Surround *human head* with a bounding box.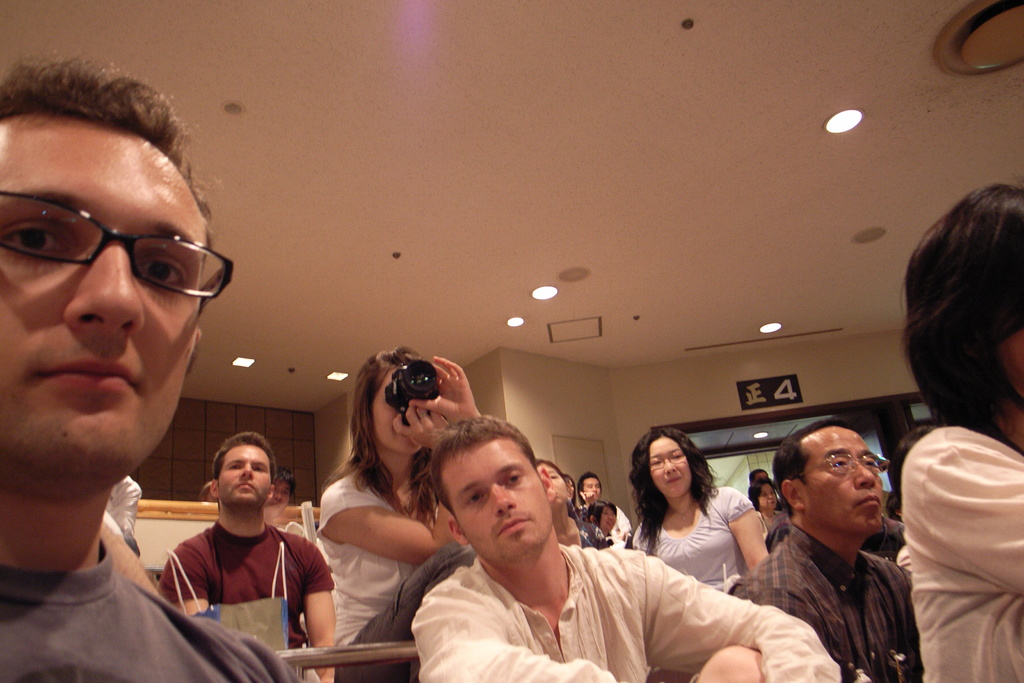
box=[532, 457, 572, 511].
